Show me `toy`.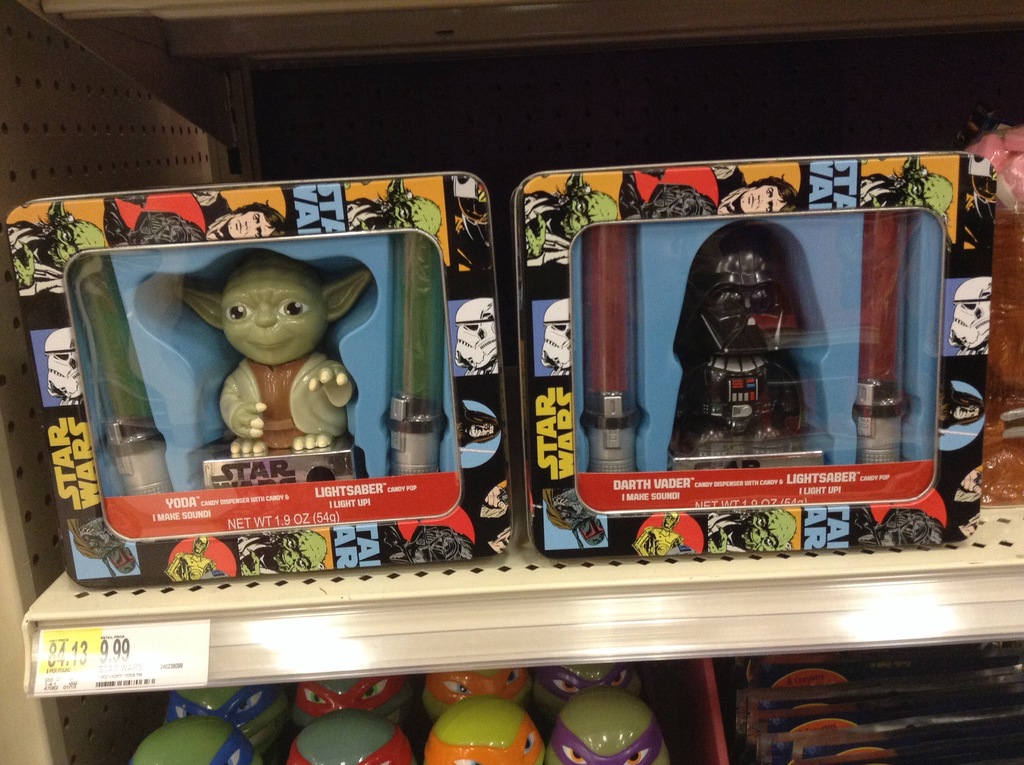
`toy` is here: rect(161, 251, 371, 455).
